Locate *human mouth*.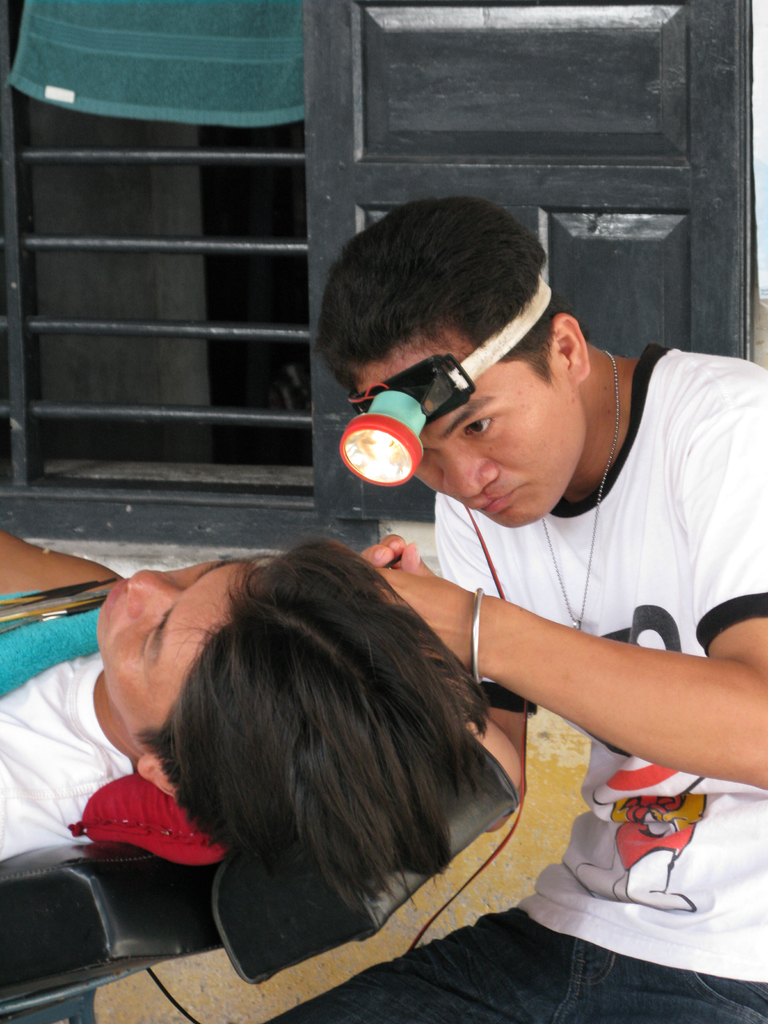
Bounding box: BBox(468, 493, 518, 518).
